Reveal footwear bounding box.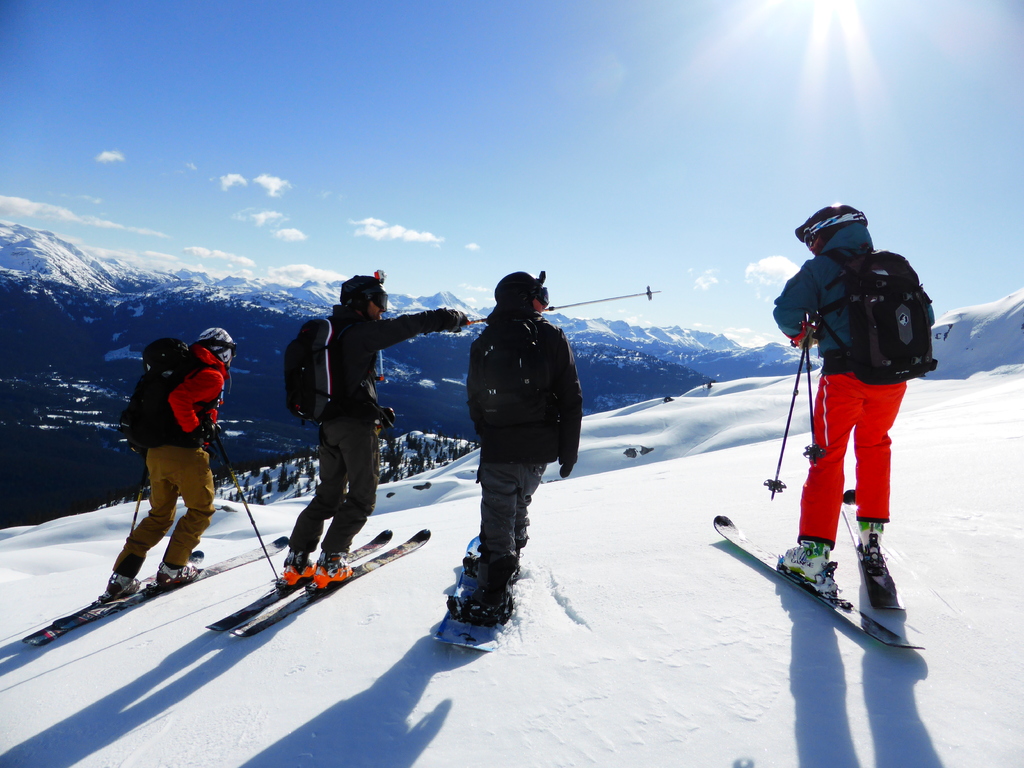
Revealed: rect(858, 521, 882, 557).
